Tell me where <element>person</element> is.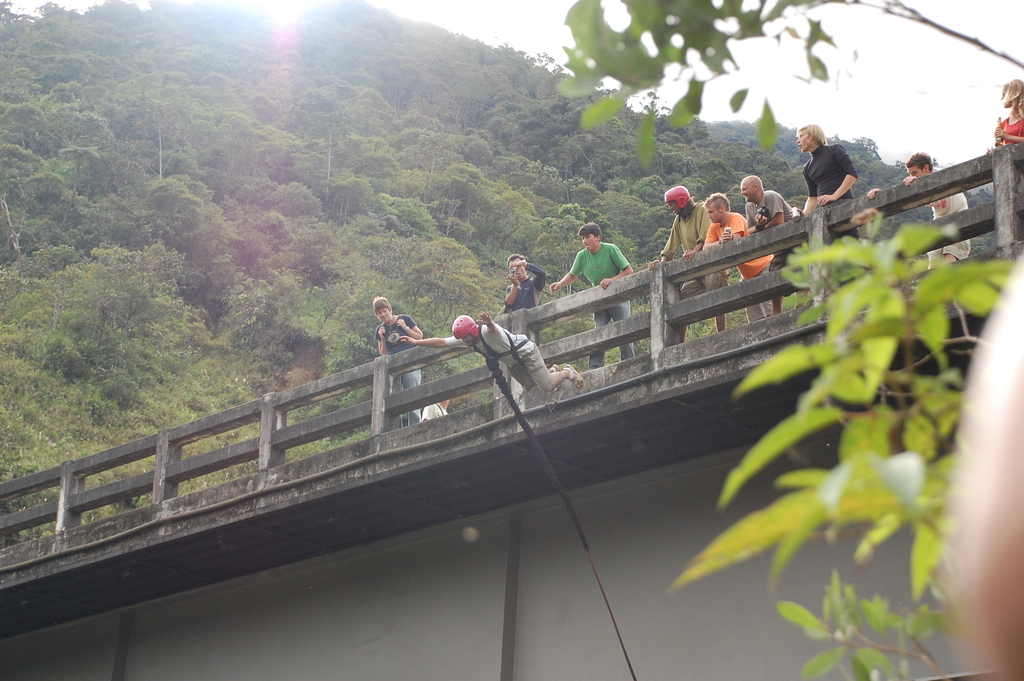
<element>person</element> is at box=[375, 292, 428, 431].
